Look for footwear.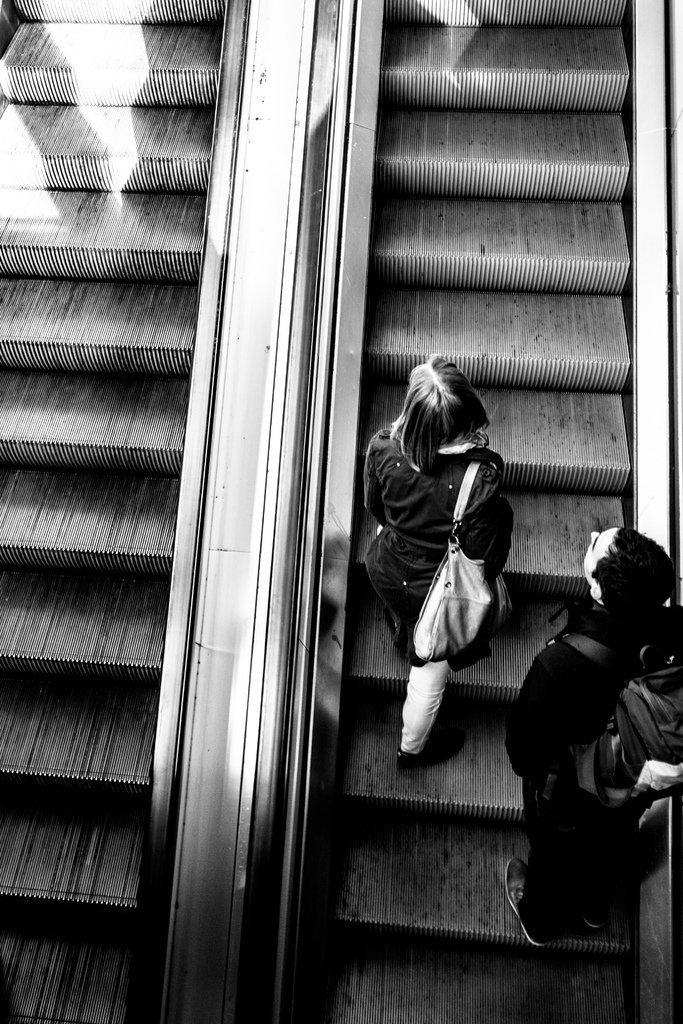
Found: [400,731,465,774].
